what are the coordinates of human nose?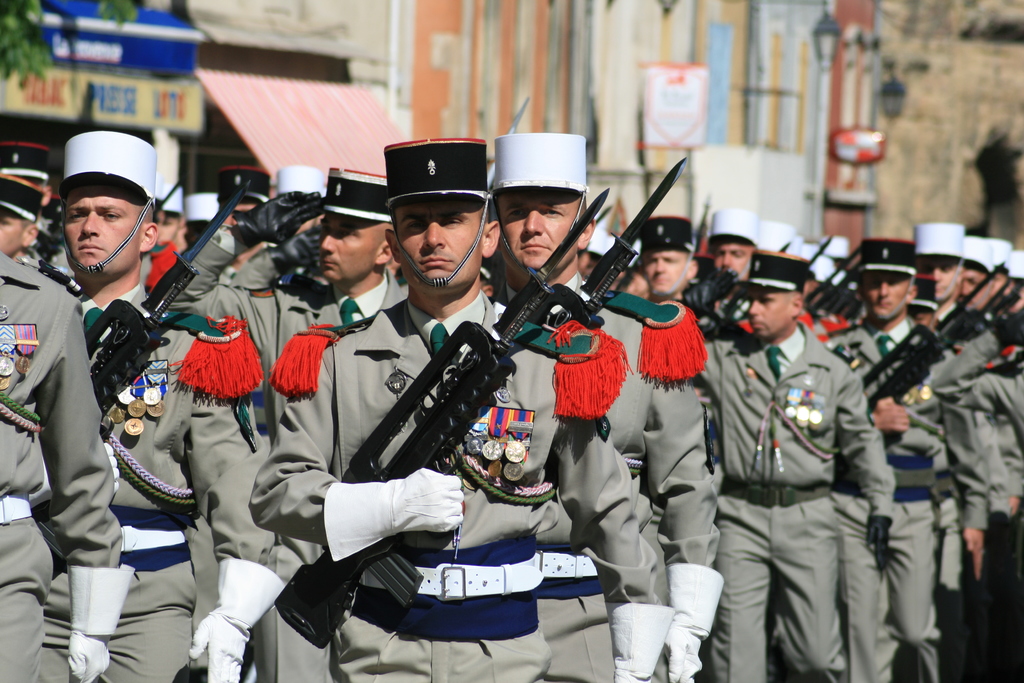
83 211 99 236.
